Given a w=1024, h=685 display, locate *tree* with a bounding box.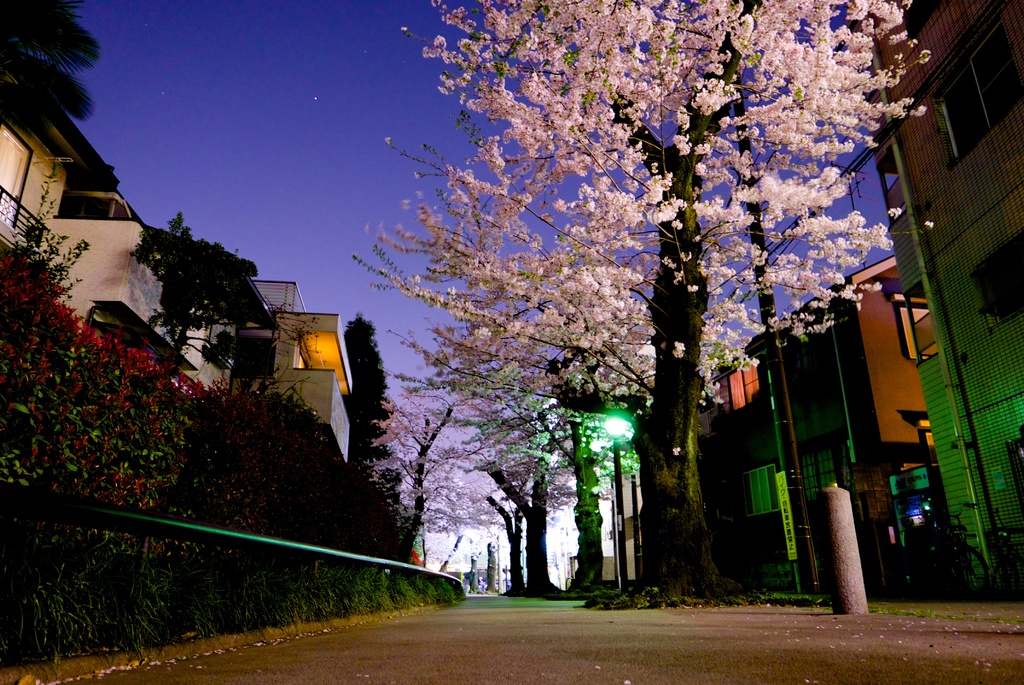
Located: Rect(0, 0, 99, 132).
